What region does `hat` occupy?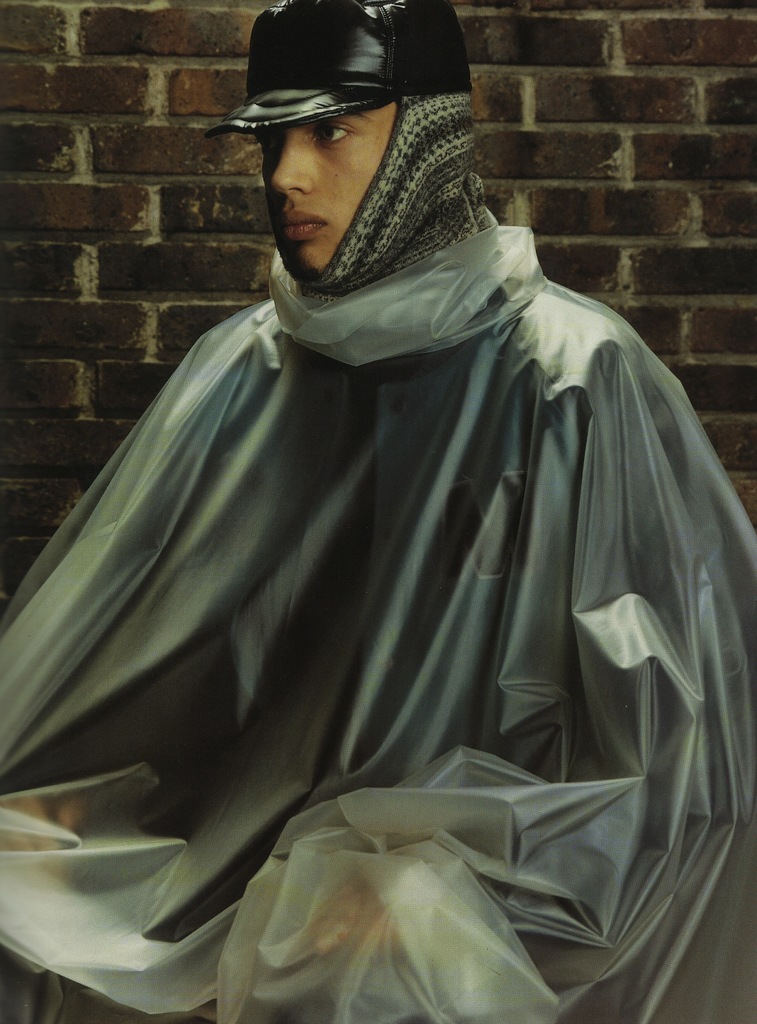
bbox=(213, 6, 489, 162).
